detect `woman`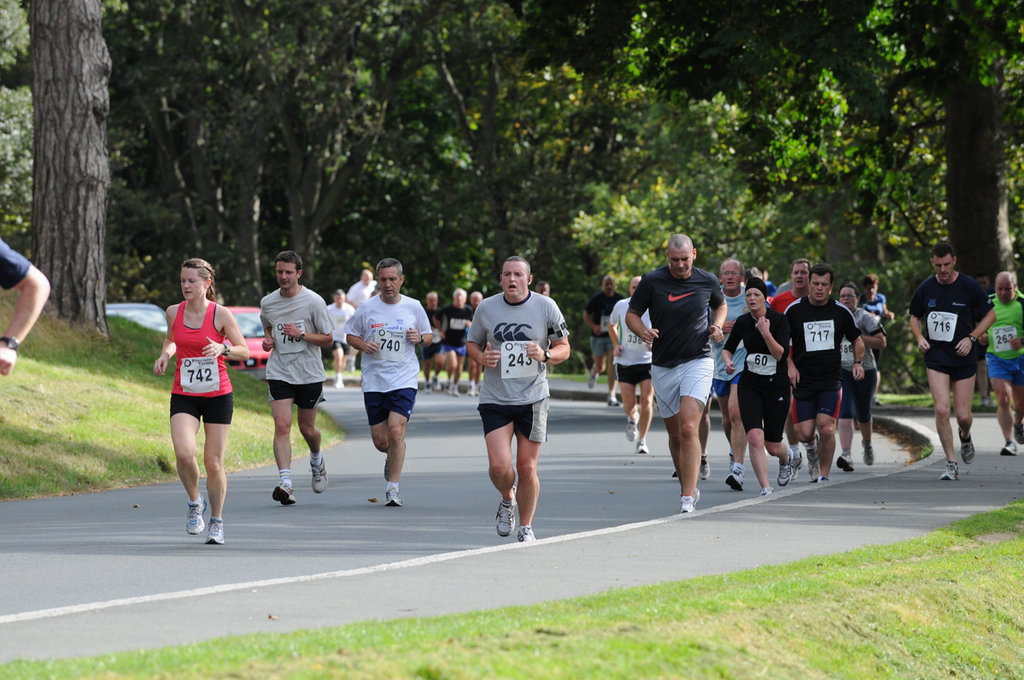
box(831, 278, 892, 472)
